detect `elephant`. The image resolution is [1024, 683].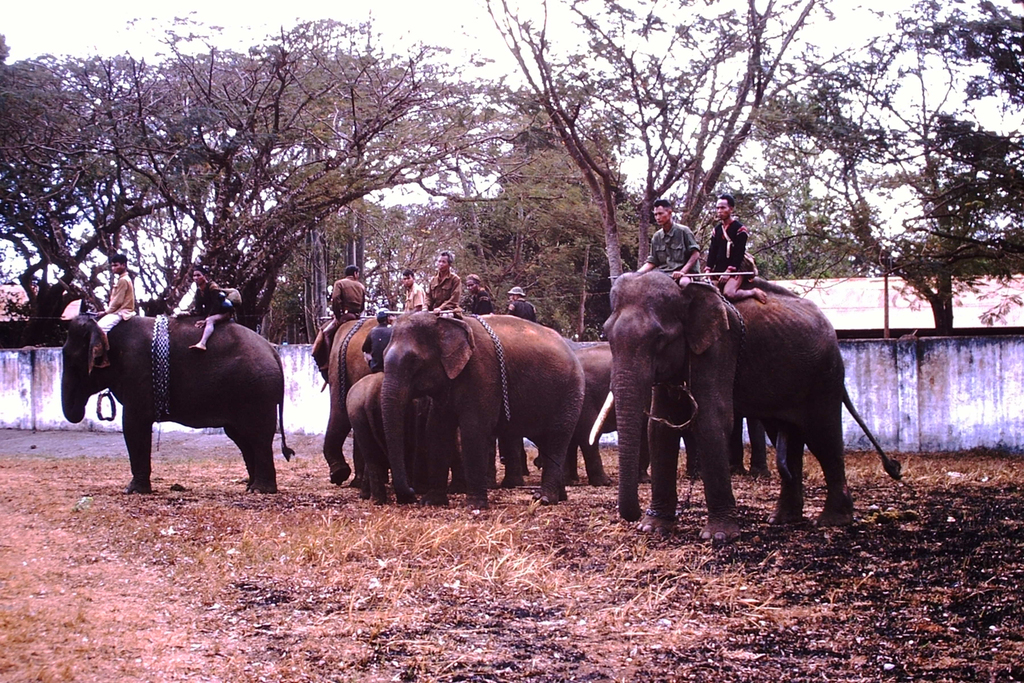
x1=303, y1=304, x2=408, y2=477.
